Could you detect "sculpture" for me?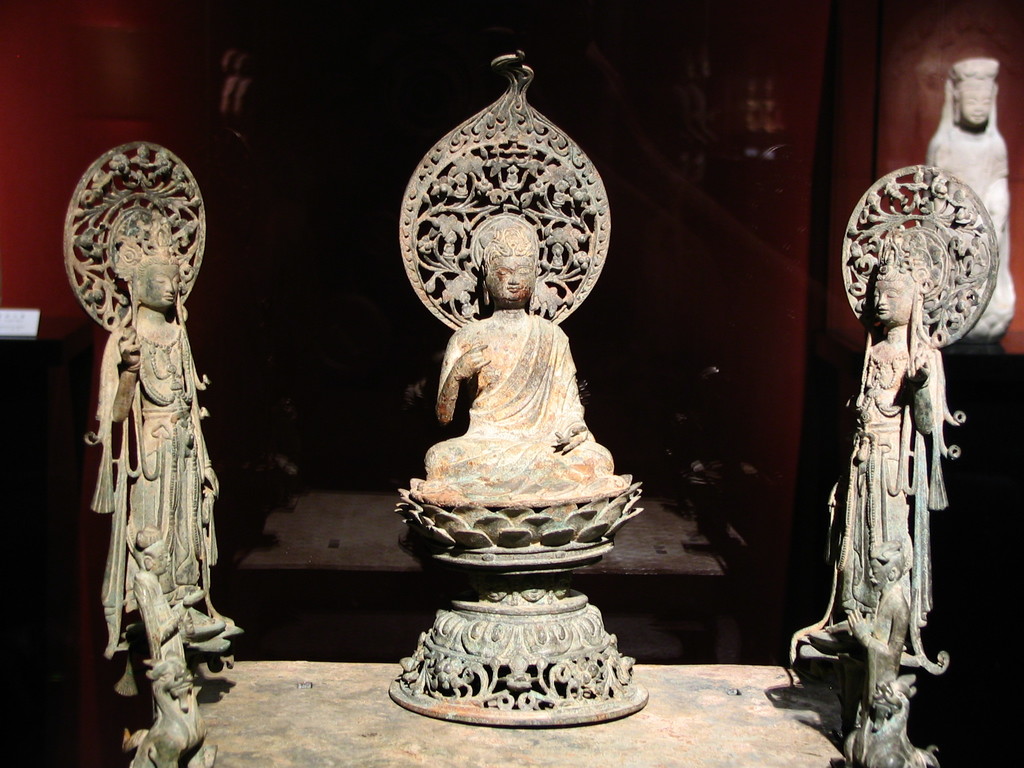
Detection result: rect(70, 140, 243, 744).
